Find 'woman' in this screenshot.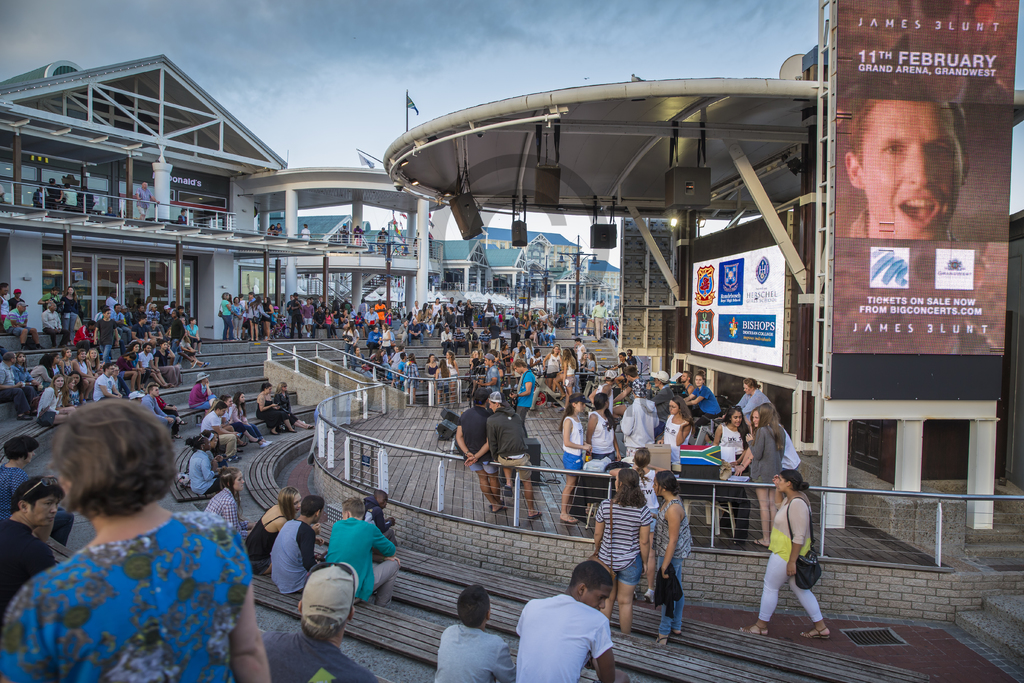
The bounding box for 'woman' is {"x1": 185, "y1": 318, "x2": 204, "y2": 354}.
